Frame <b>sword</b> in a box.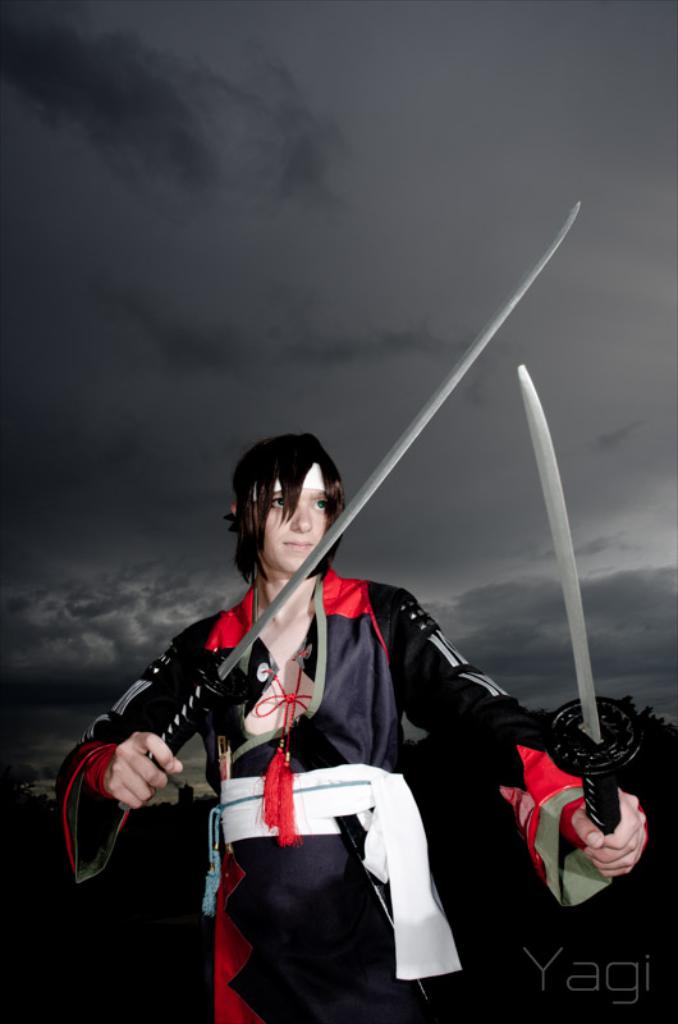
<bbox>517, 367, 642, 828</bbox>.
